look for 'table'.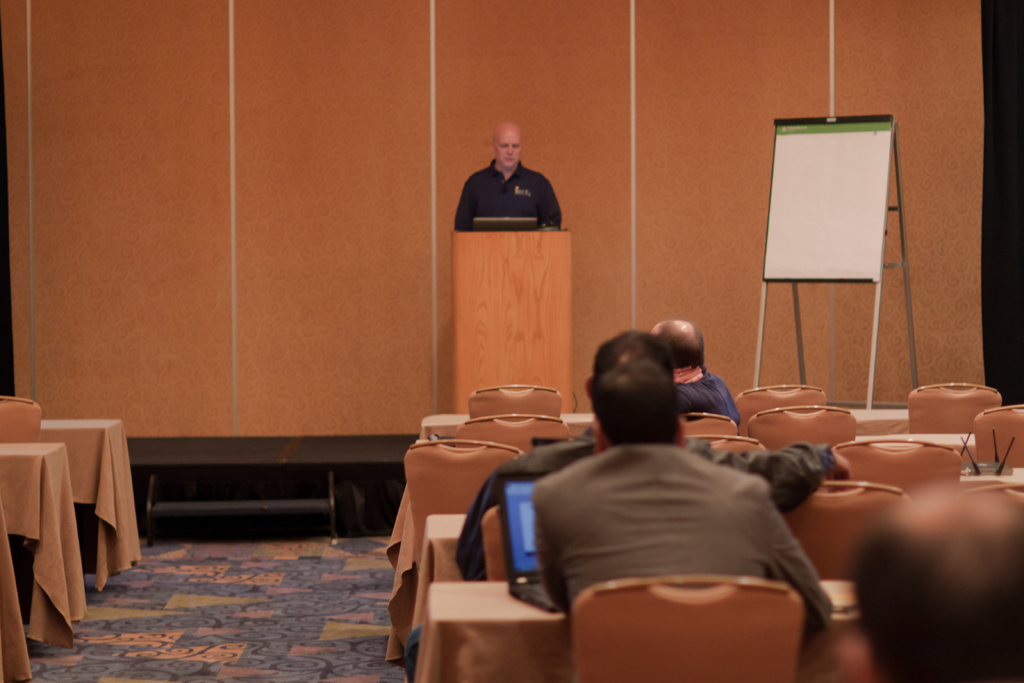
Found: crop(961, 461, 1023, 483).
